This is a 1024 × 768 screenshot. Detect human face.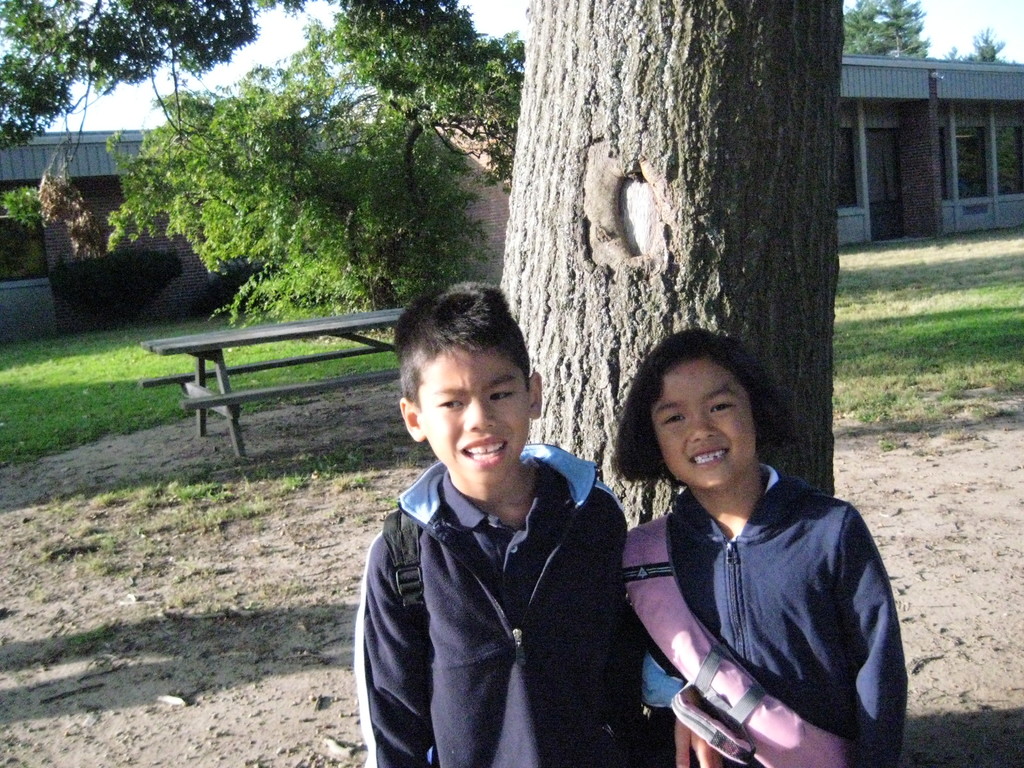
<bbox>652, 360, 756, 488</bbox>.
